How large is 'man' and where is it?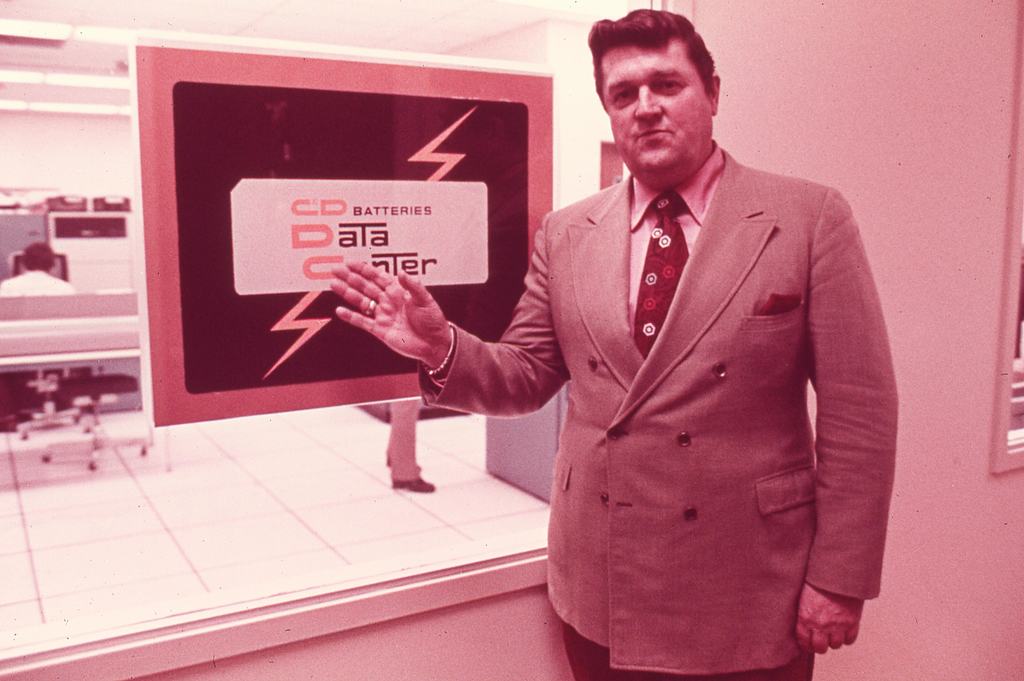
Bounding box: {"x1": 0, "y1": 242, "x2": 79, "y2": 434}.
